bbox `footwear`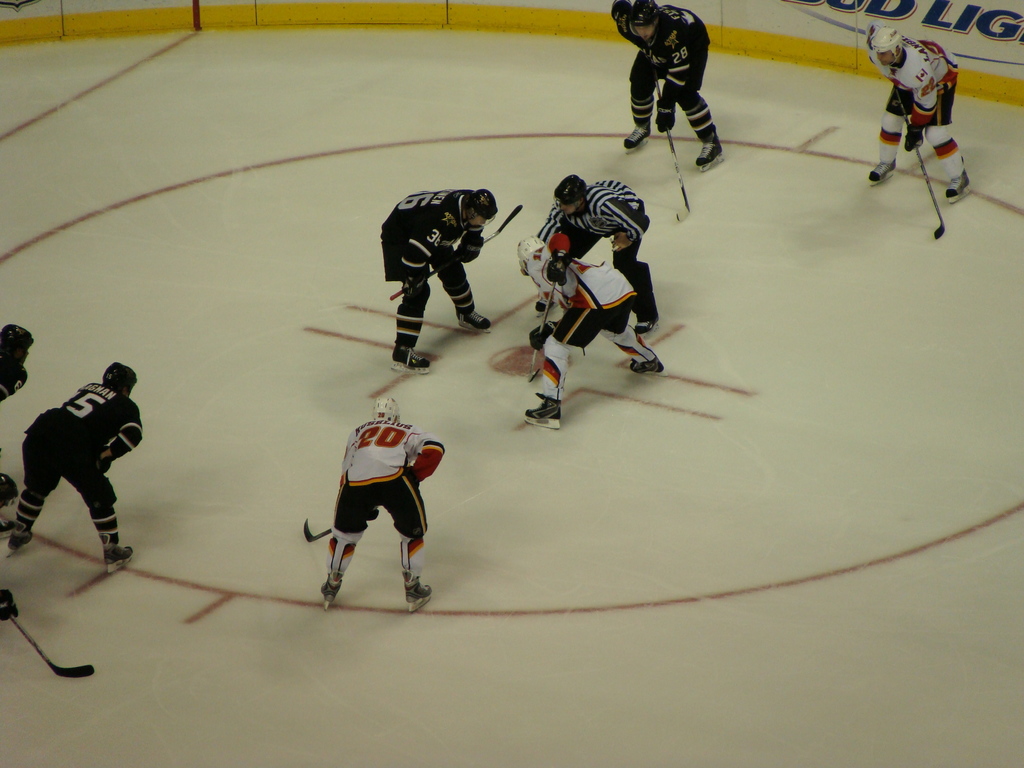
[396, 344, 428, 365]
